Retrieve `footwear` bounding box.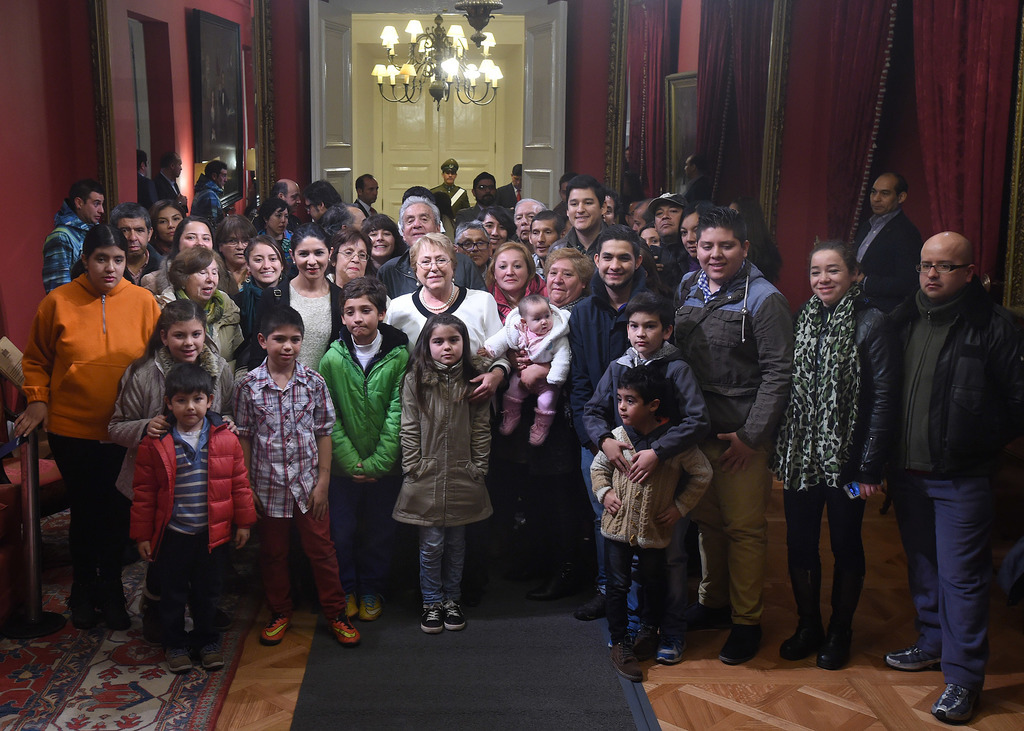
Bounding box: Rect(883, 642, 942, 673).
